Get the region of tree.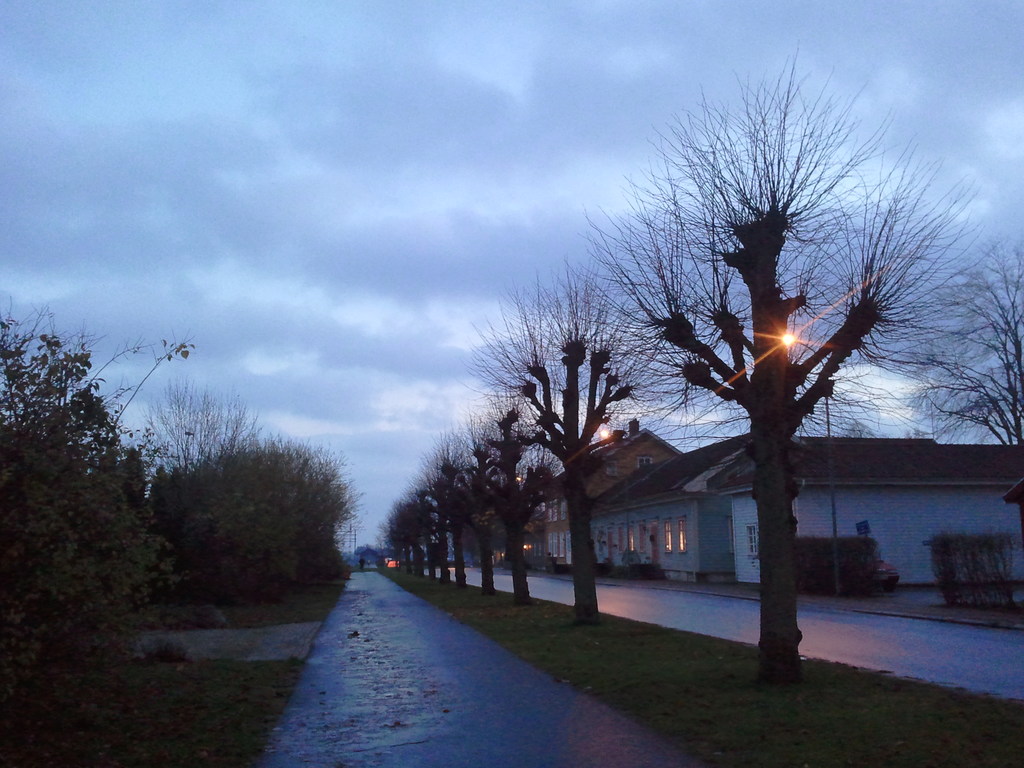
[x1=0, y1=387, x2=358, y2=640].
